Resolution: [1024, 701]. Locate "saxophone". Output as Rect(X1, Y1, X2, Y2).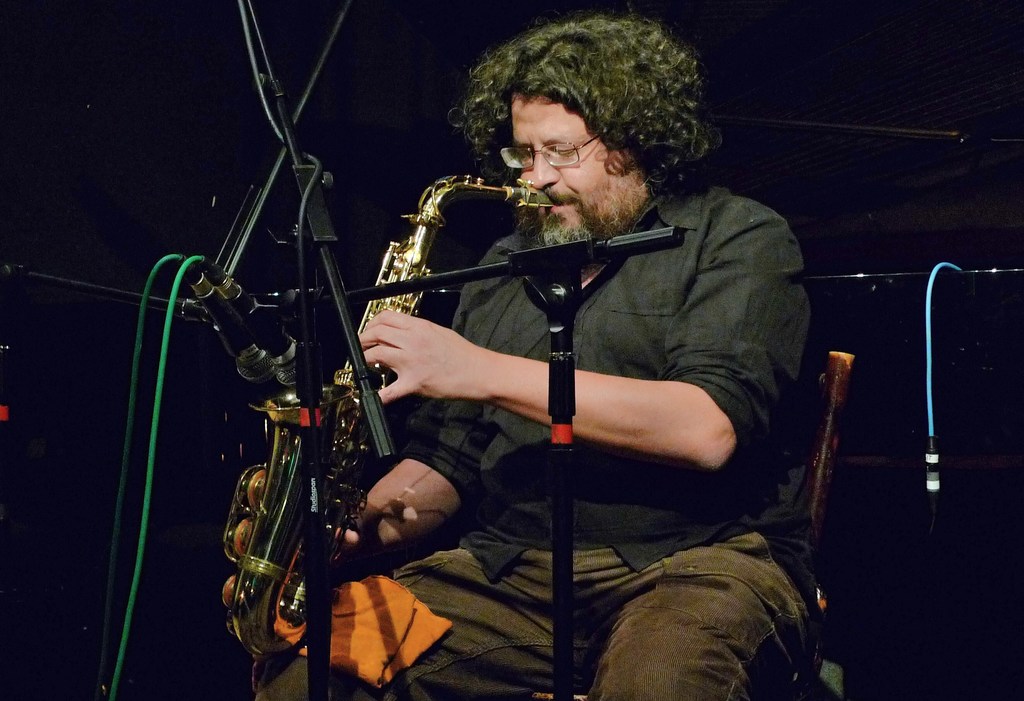
Rect(196, 158, 545, 604).
